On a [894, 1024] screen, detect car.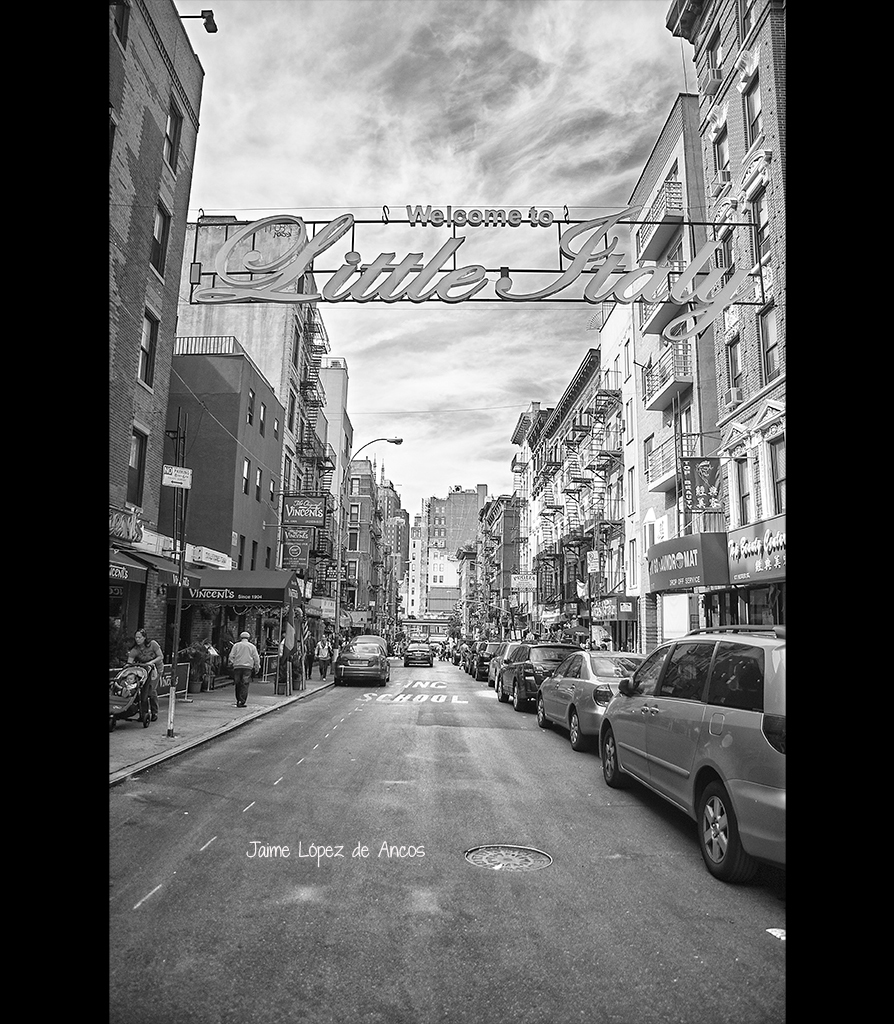
[540, 651, 675, 752].
